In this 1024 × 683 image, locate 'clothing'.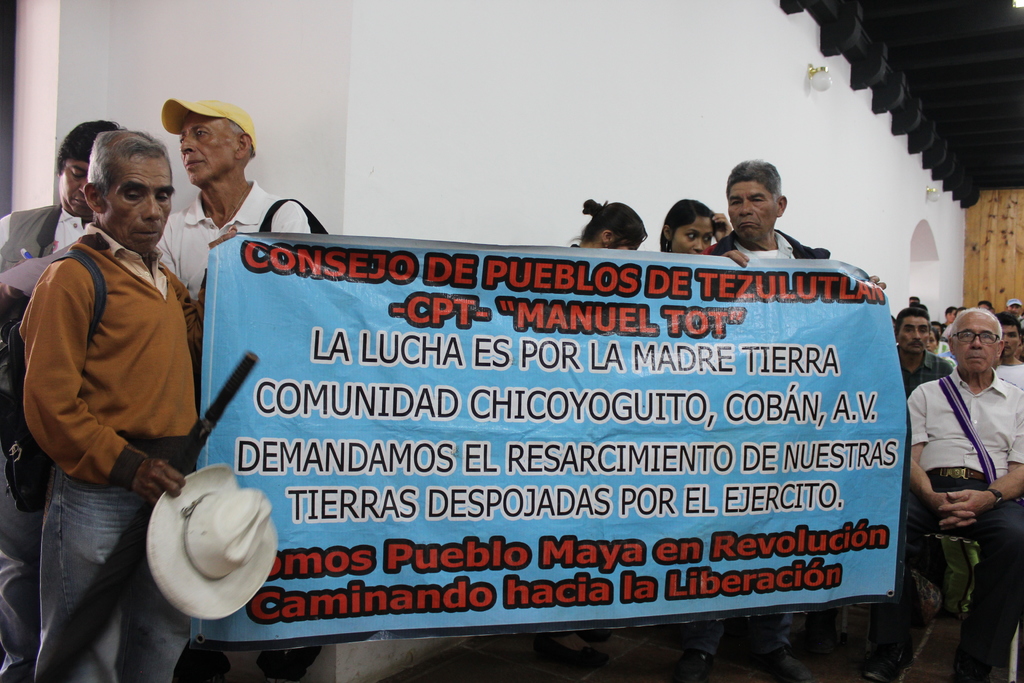
Bounding box: 868/368/1023/682.
